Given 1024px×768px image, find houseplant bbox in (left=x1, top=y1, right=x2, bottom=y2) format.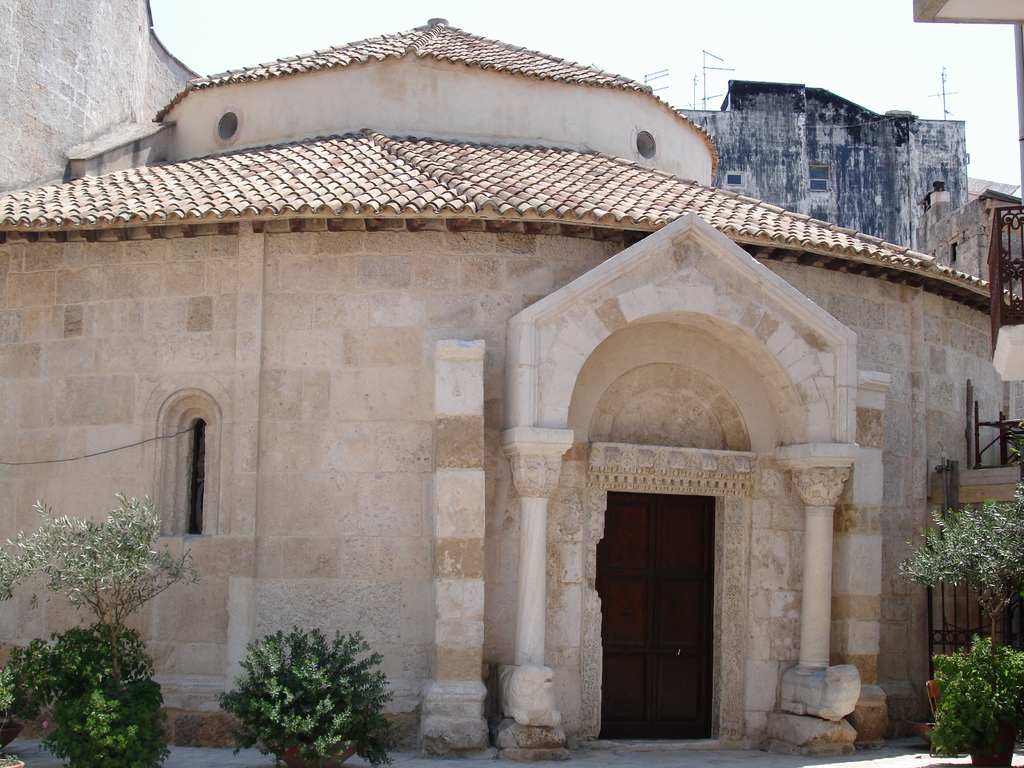
(left=0, top=666, right=42, bottom=748).
